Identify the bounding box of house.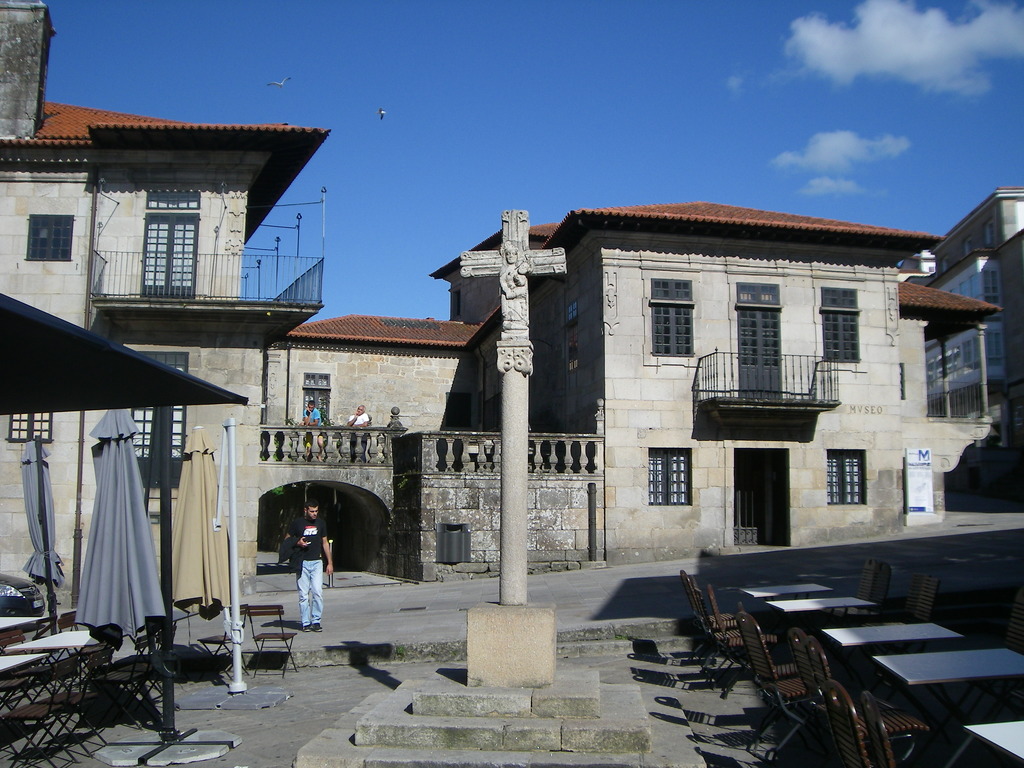
{"x1": 0, "y1": 6, "x2": 479, "y2": 606}.
